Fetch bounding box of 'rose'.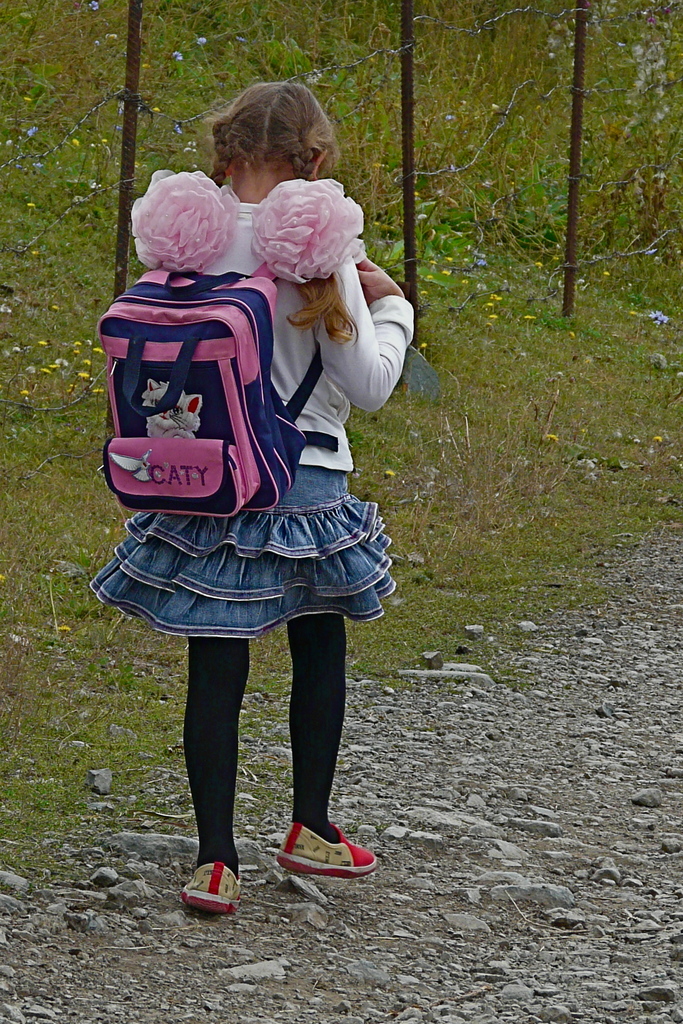
Bbox: 127, 163, 239, 268.
